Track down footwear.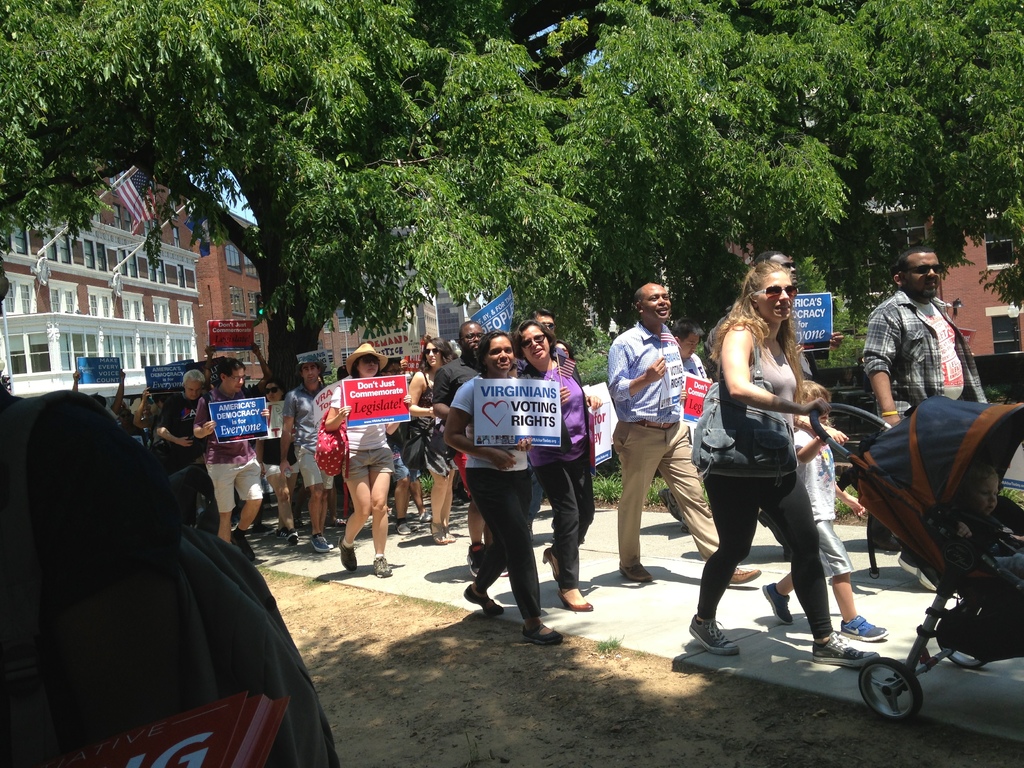
Tracked to [x1=313, y1=532, x2=335, y2=557].
